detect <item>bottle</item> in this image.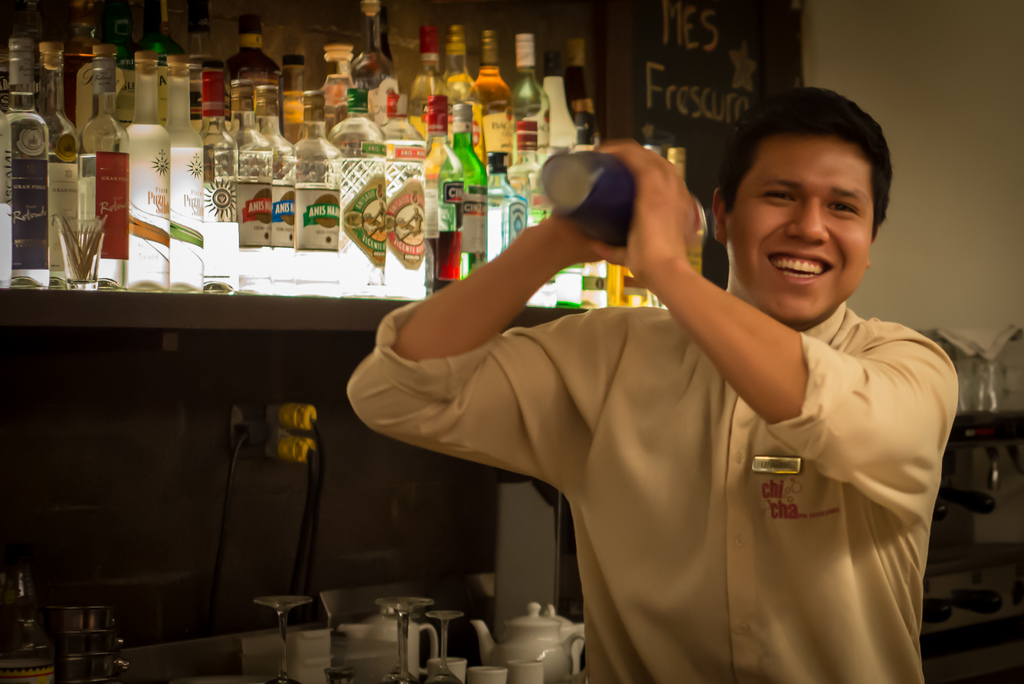
Detection: (438, 99, 488, 275).
